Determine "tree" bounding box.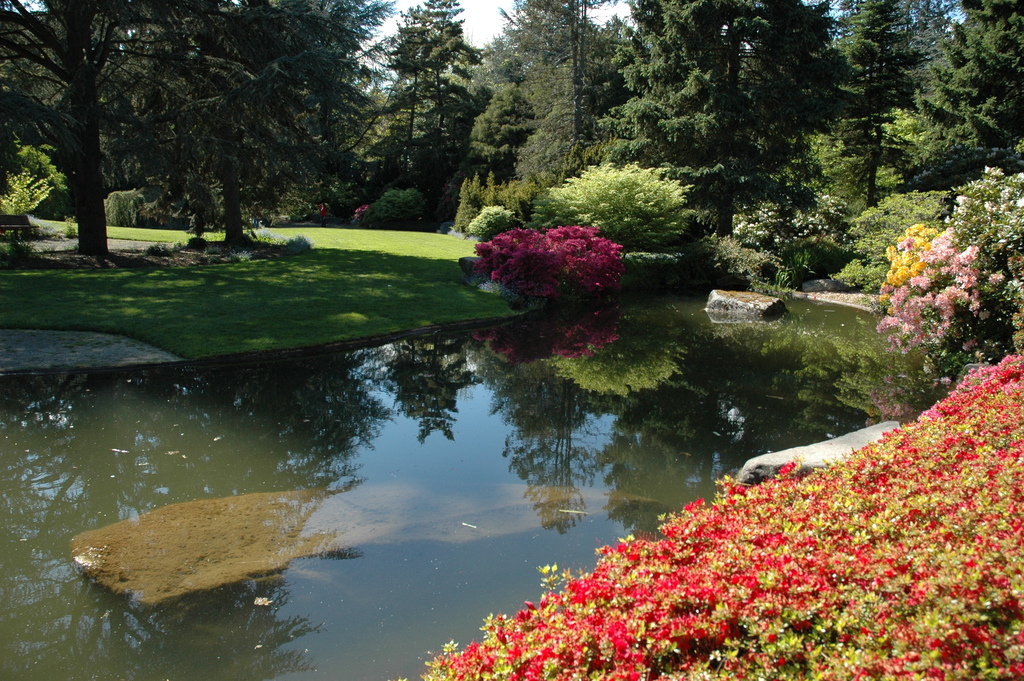
Determined: <box>730,0,834,179</box>.
